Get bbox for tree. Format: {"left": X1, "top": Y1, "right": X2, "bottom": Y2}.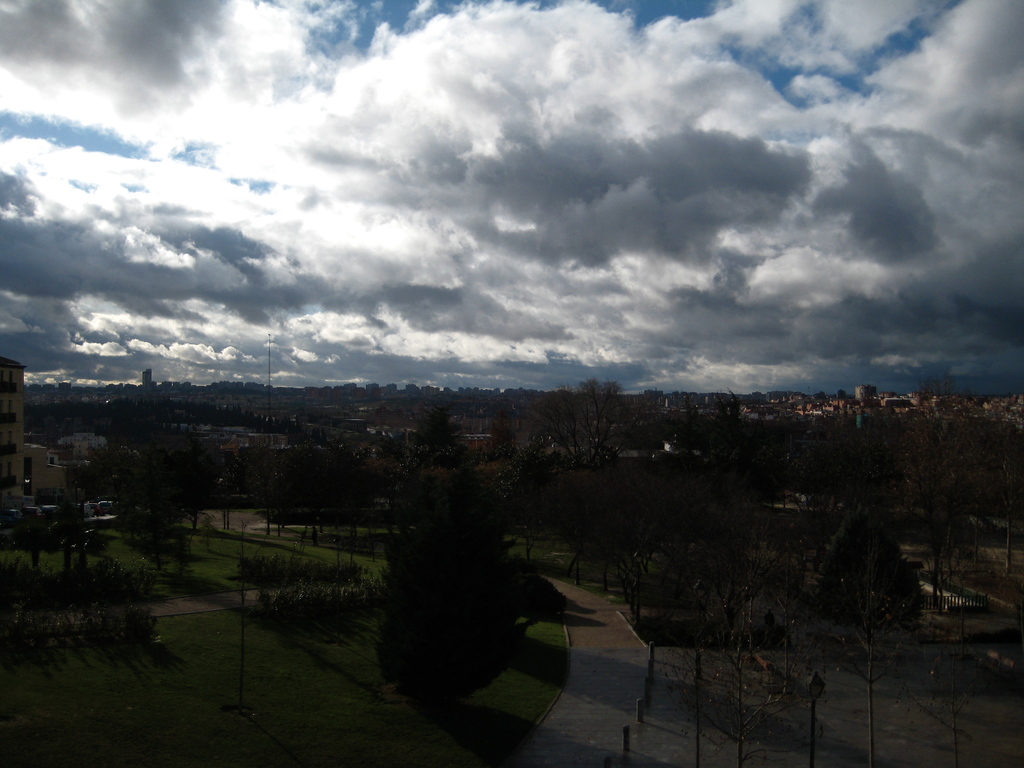
{"left": 3, "top": 503, "right": 59, "bottom": 580}.
